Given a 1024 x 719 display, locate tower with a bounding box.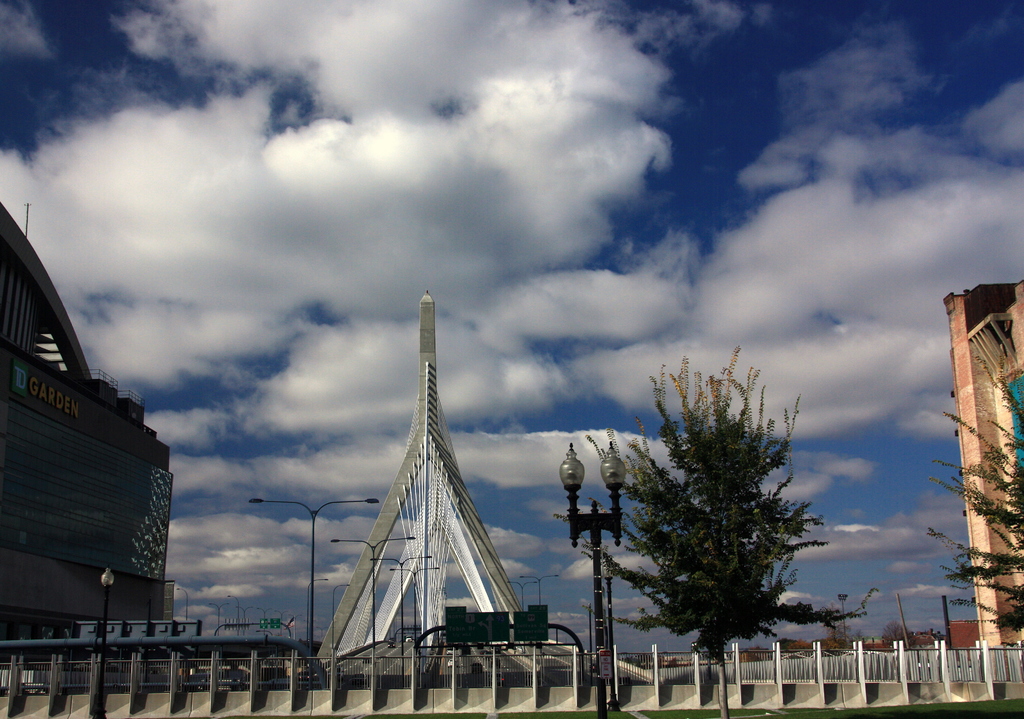
Located: box=[316, 285, 525, 670].
